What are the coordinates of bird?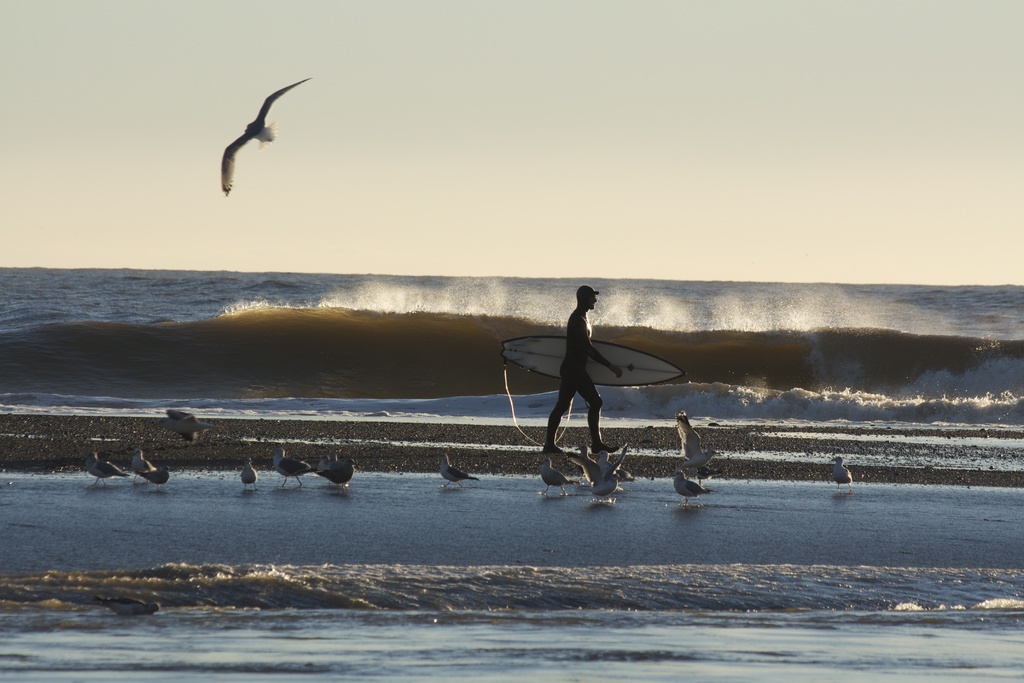
826, 457, 859, 493.
